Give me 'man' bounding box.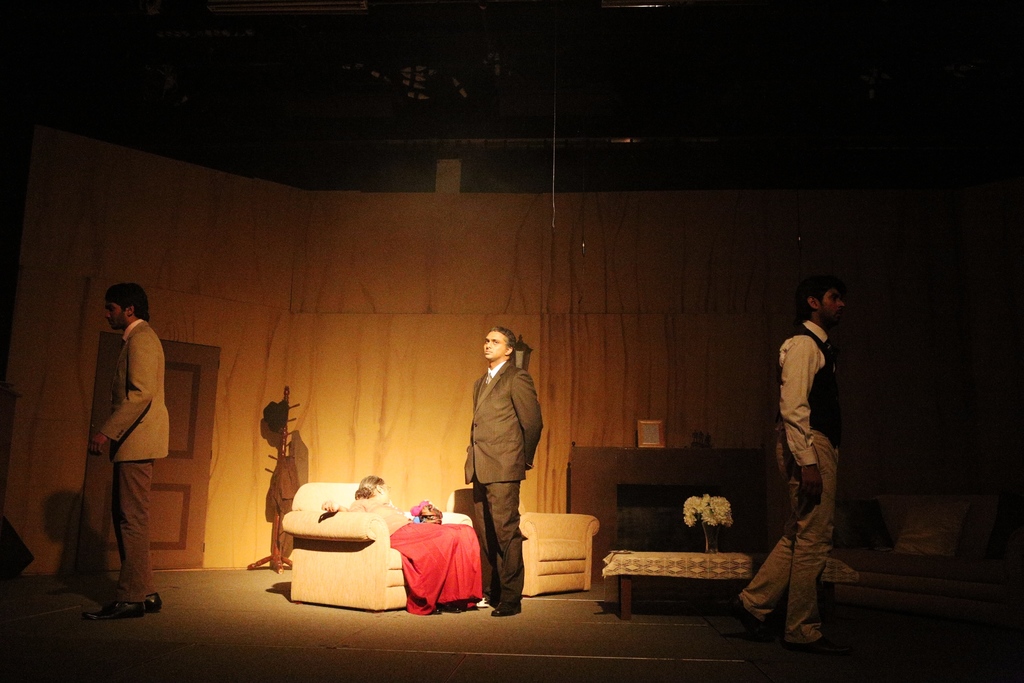
[left=737, top=299, right=840, bottom=658].
